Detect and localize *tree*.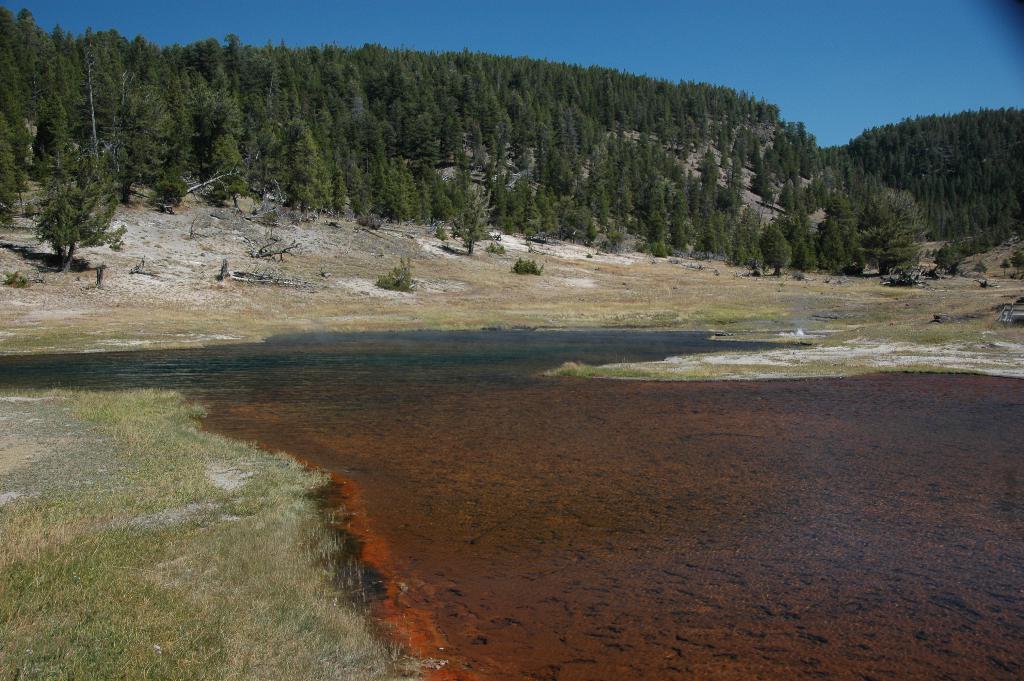
Localized at {"x1": 27, "y1": 10, "x2": 72, "y2": 121}.
